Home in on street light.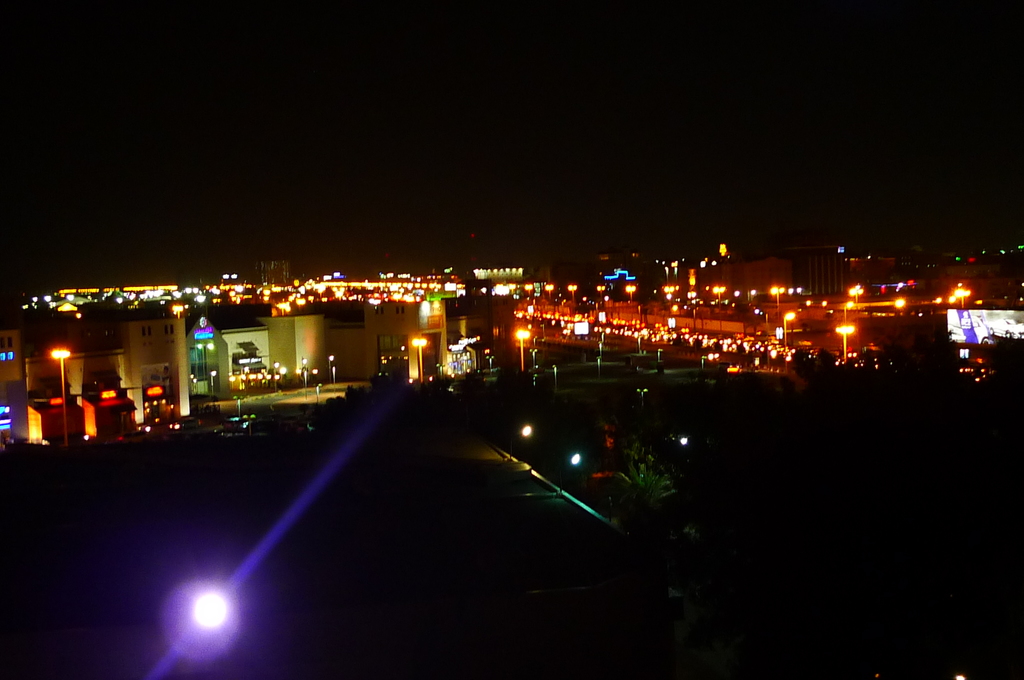
Homed in at 546/284/557/303.
